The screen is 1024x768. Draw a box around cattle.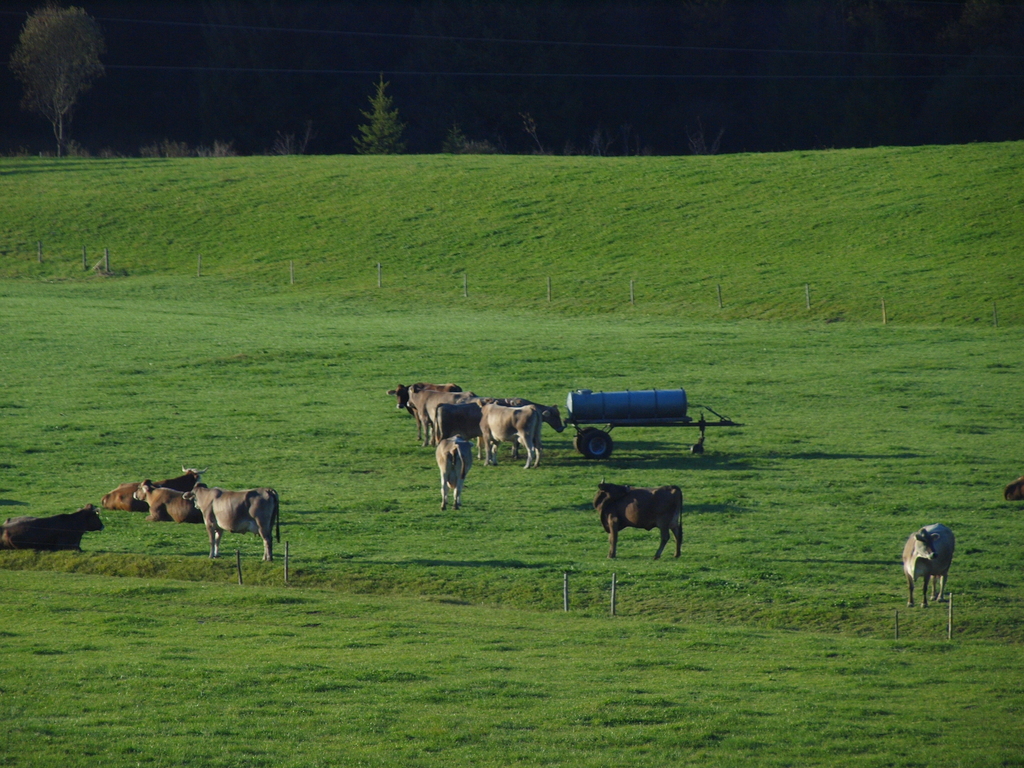
{"left": 431, "top": 434, "right": 475, "bottom": 513}.
